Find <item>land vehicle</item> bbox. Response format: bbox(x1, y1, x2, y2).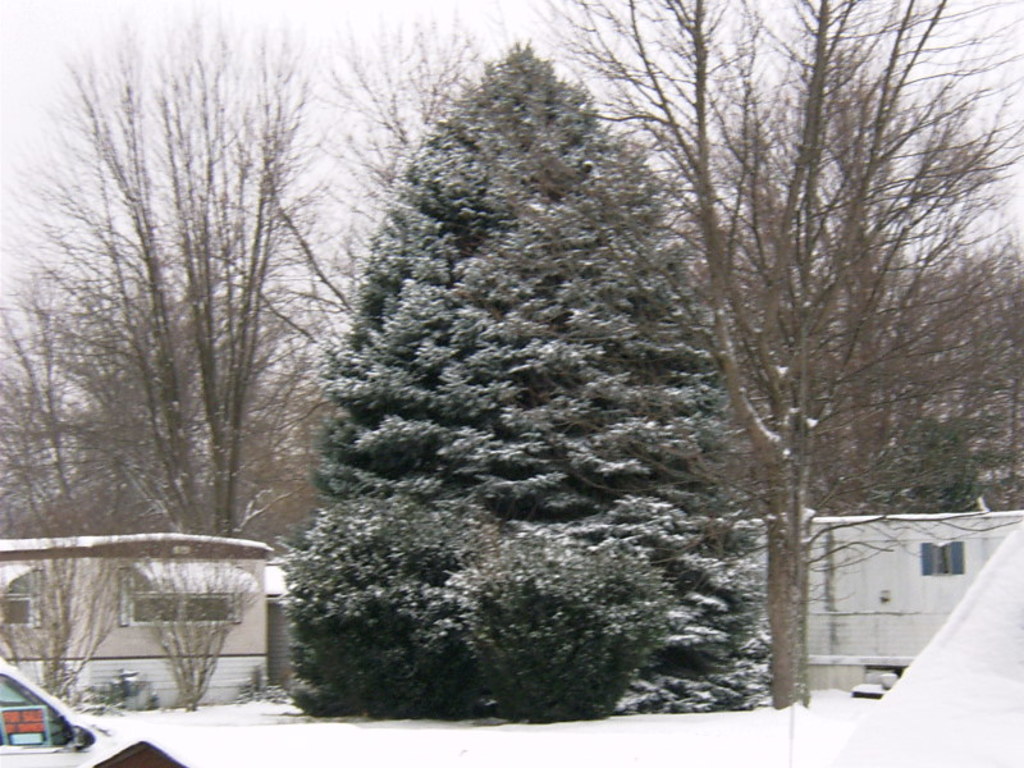
bbox(0, 654, 125, 767).
